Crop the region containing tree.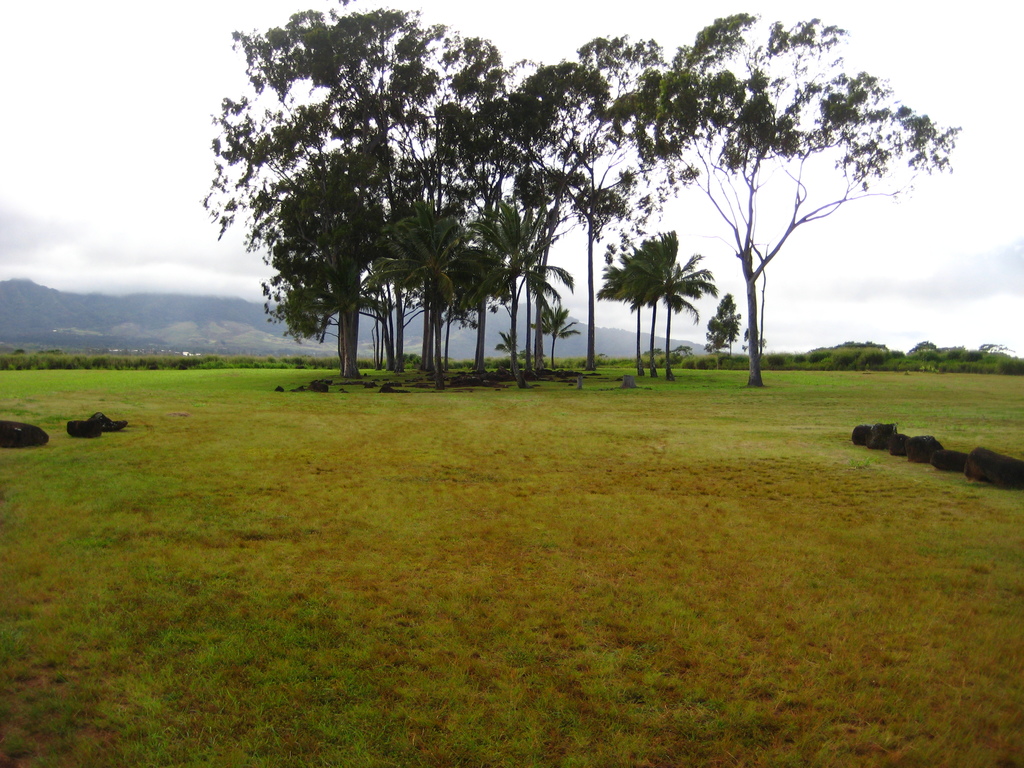
Crop region: 445,54,626,396.
